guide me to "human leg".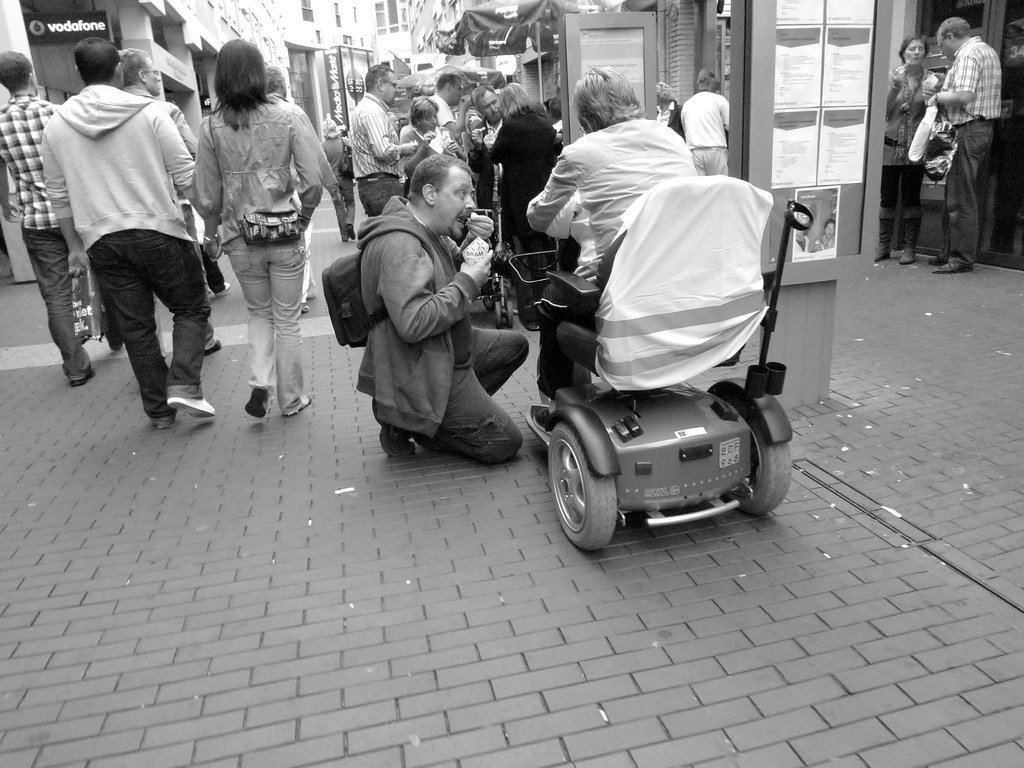
Guidance: {"x1": 935, "y1": 122, "x2": 991, "y2": 274}.
